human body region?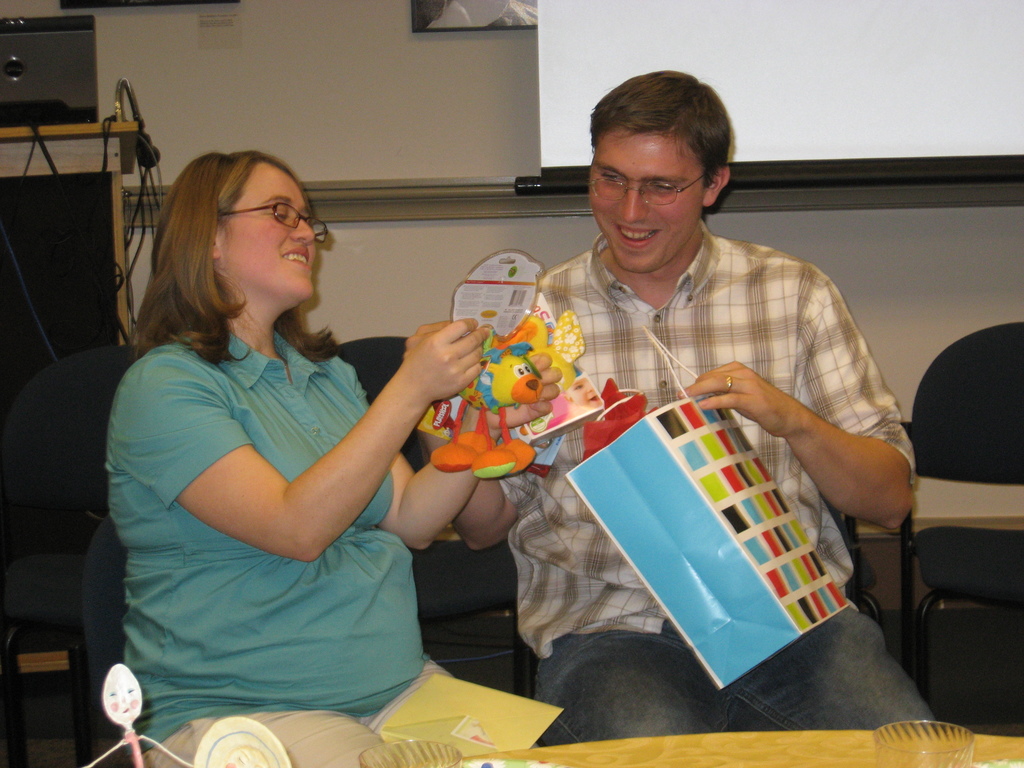
Rect(454, 72, 915, 744)
